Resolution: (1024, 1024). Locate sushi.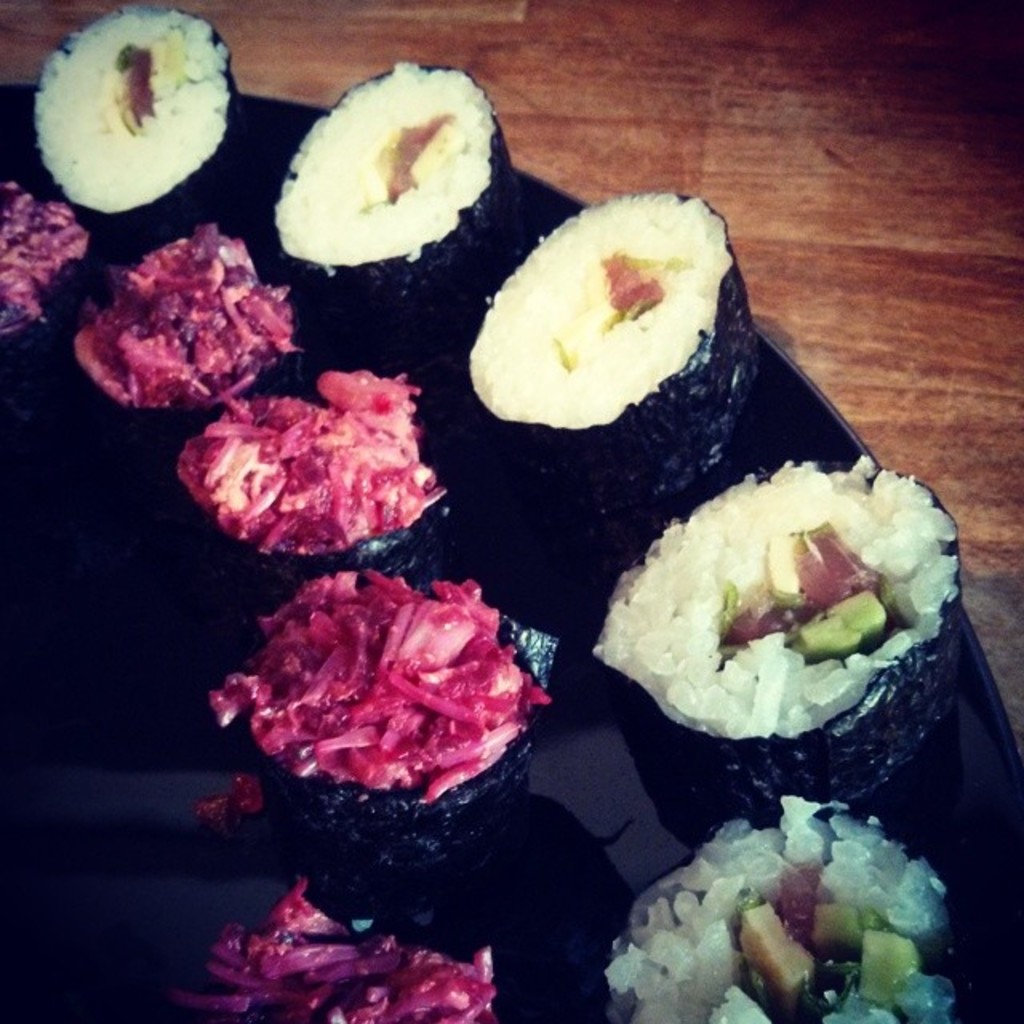
<region>472, 186, 758, 520</region>.
